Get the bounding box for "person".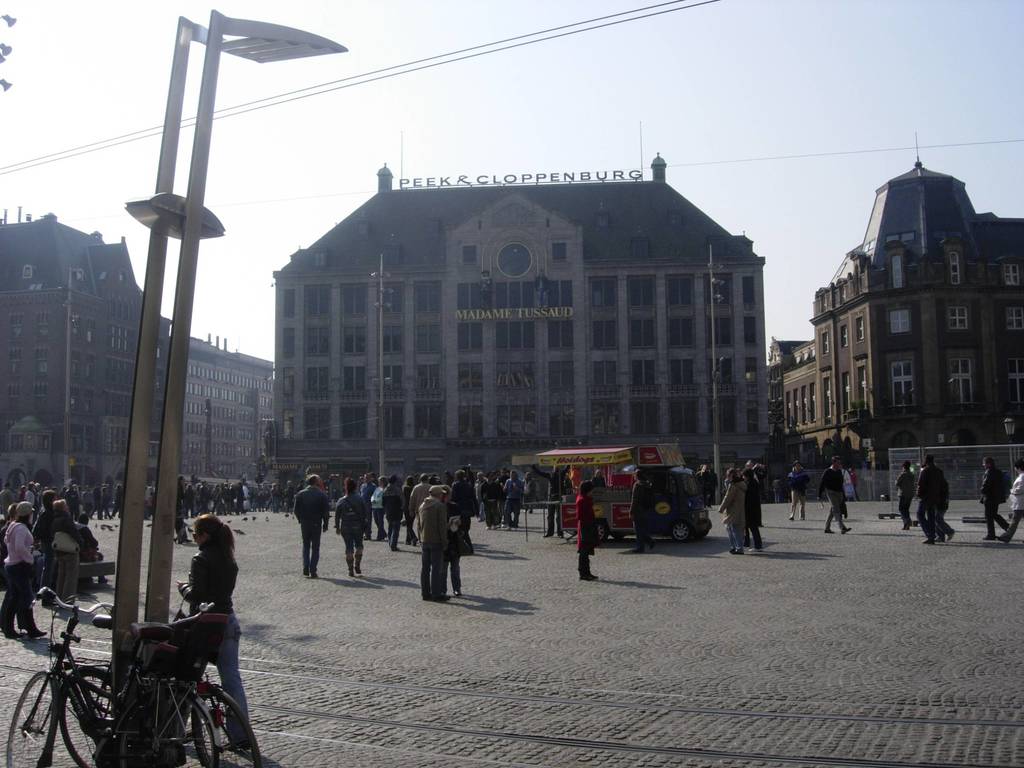
rect(442, 483, 463, 598).
